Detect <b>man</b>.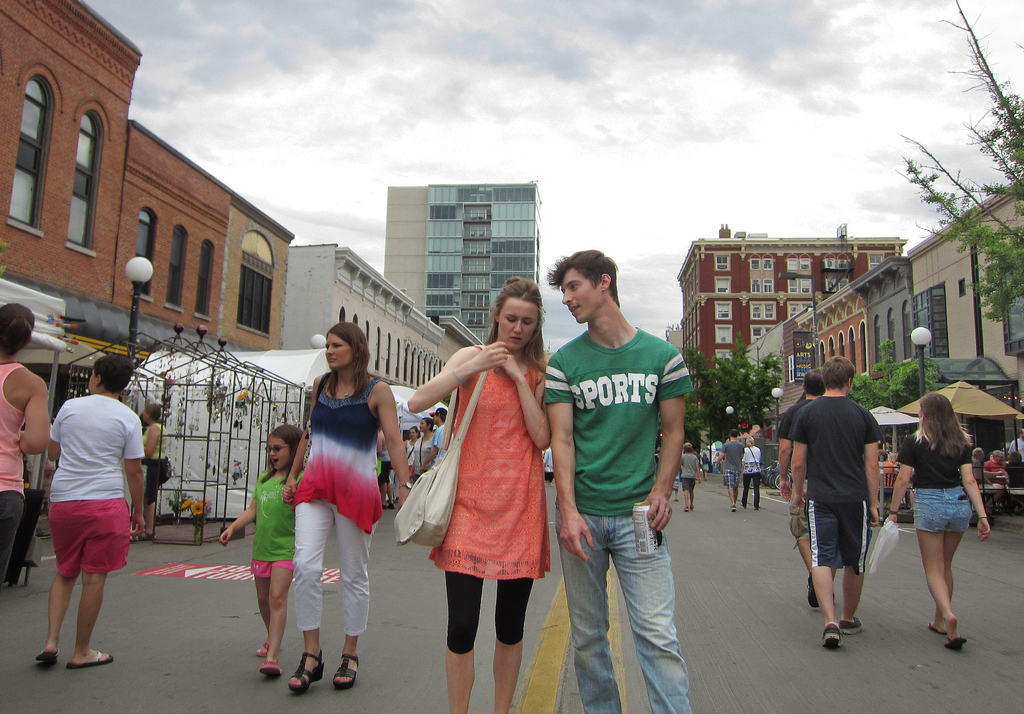
Detected at [795,375,896,660].
